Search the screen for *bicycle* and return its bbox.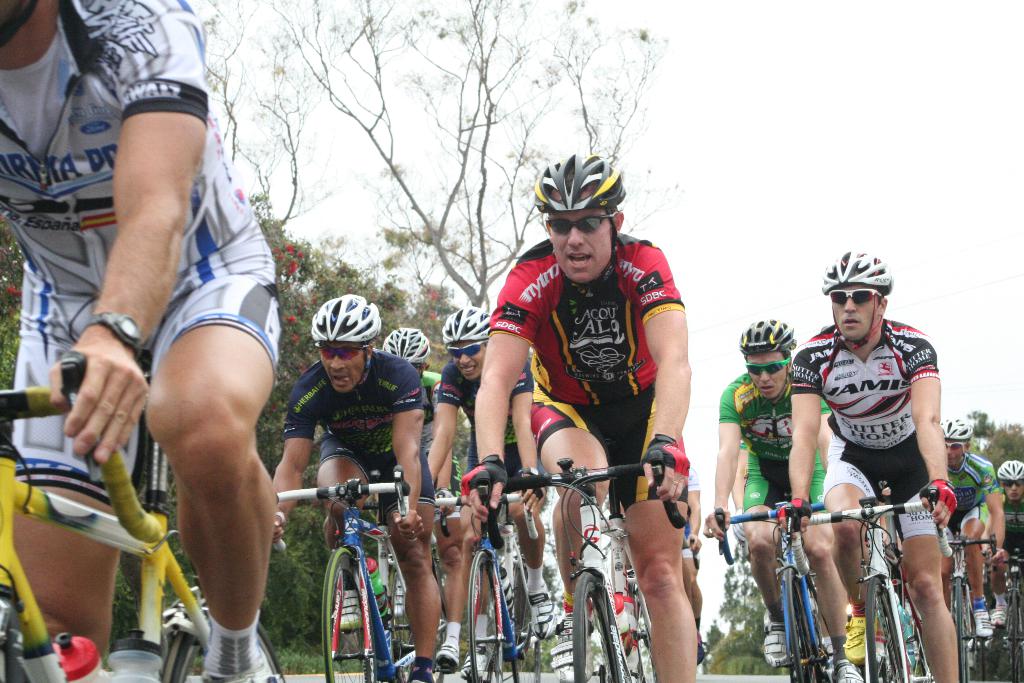
Found: box(268, 458, 454, 682).
